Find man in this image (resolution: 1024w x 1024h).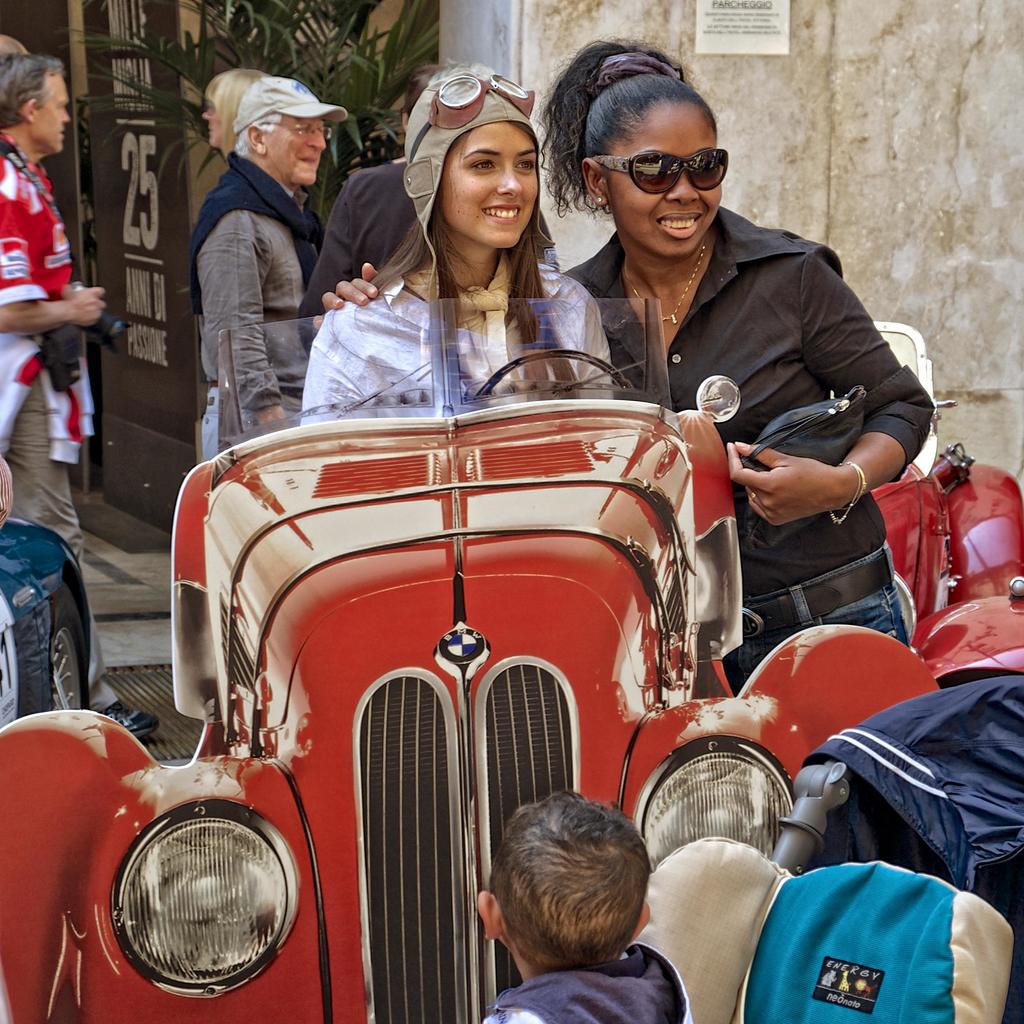
[0, 51, 160, 737].
